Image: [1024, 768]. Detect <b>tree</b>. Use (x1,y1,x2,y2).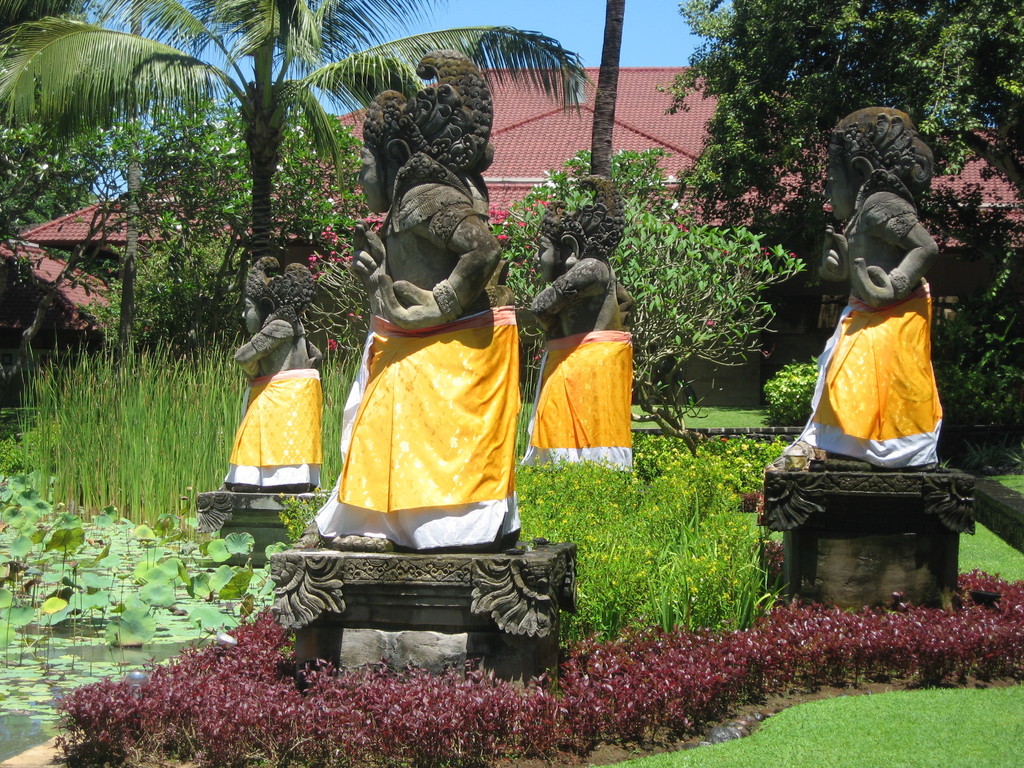
(660,0,1023,257).
